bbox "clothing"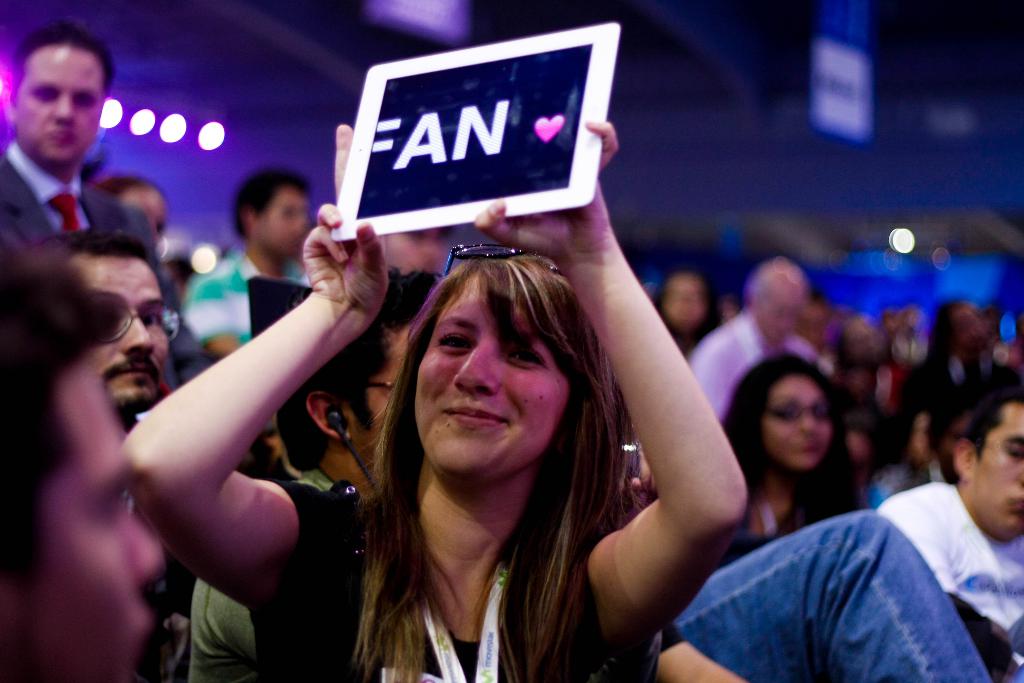
region(243, 481, 613, 682)
